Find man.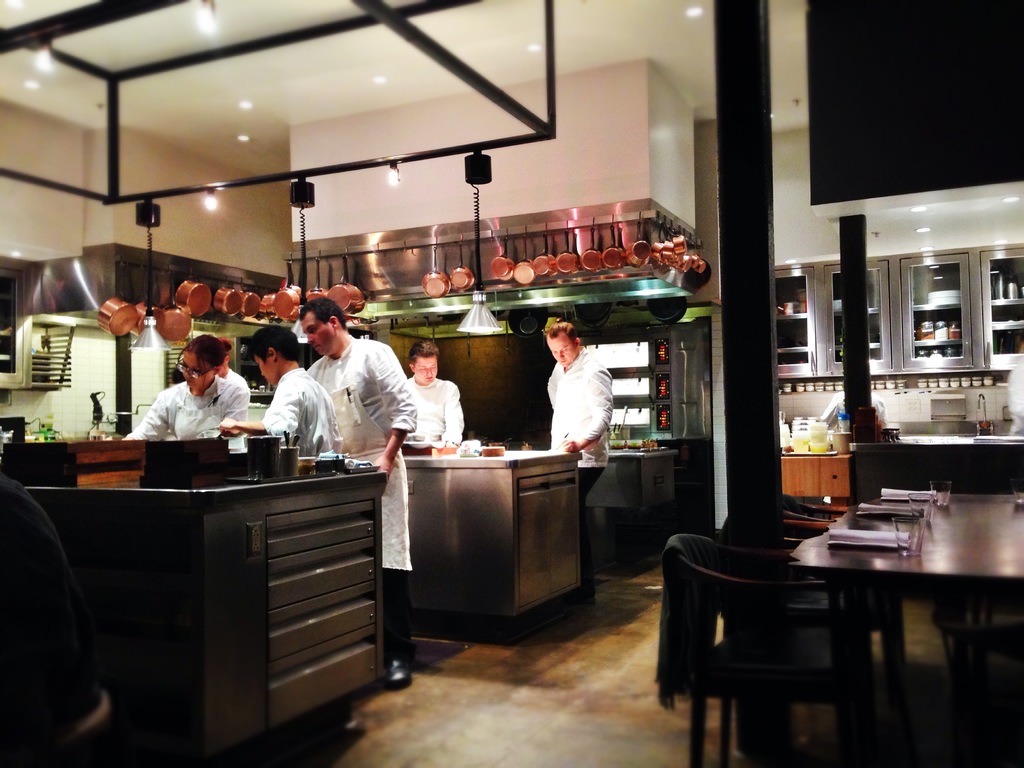
l=407, t=339, r=462, b=465.
